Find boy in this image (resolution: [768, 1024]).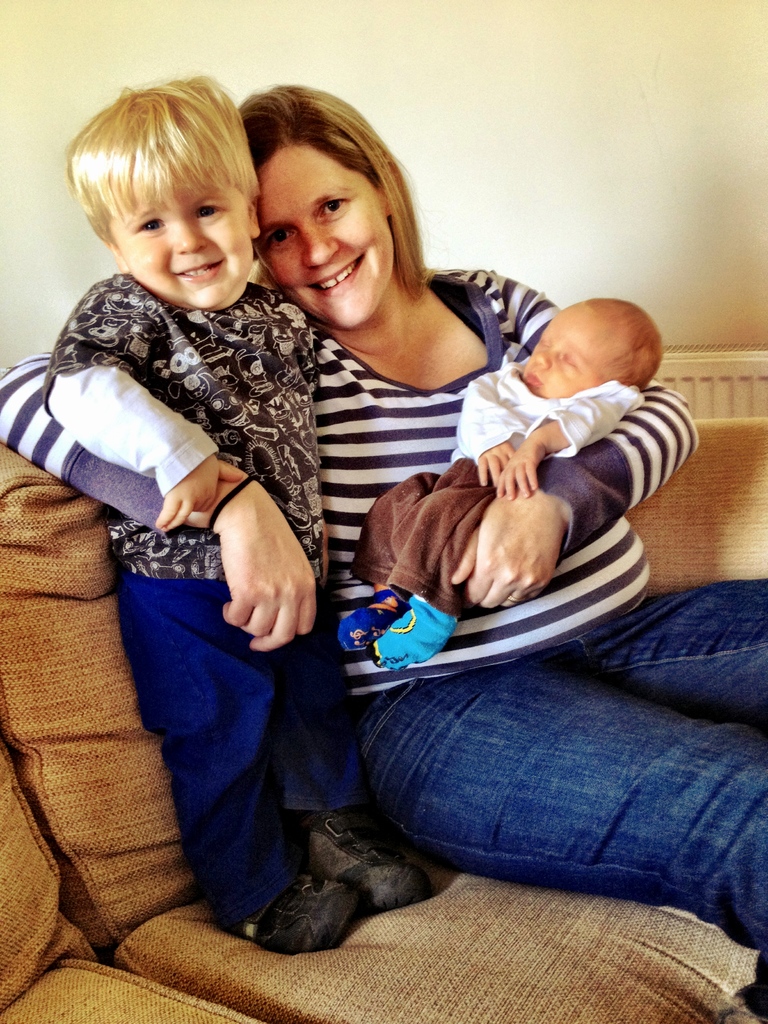
x1=338, y1=299, x2=661, y2=671.
